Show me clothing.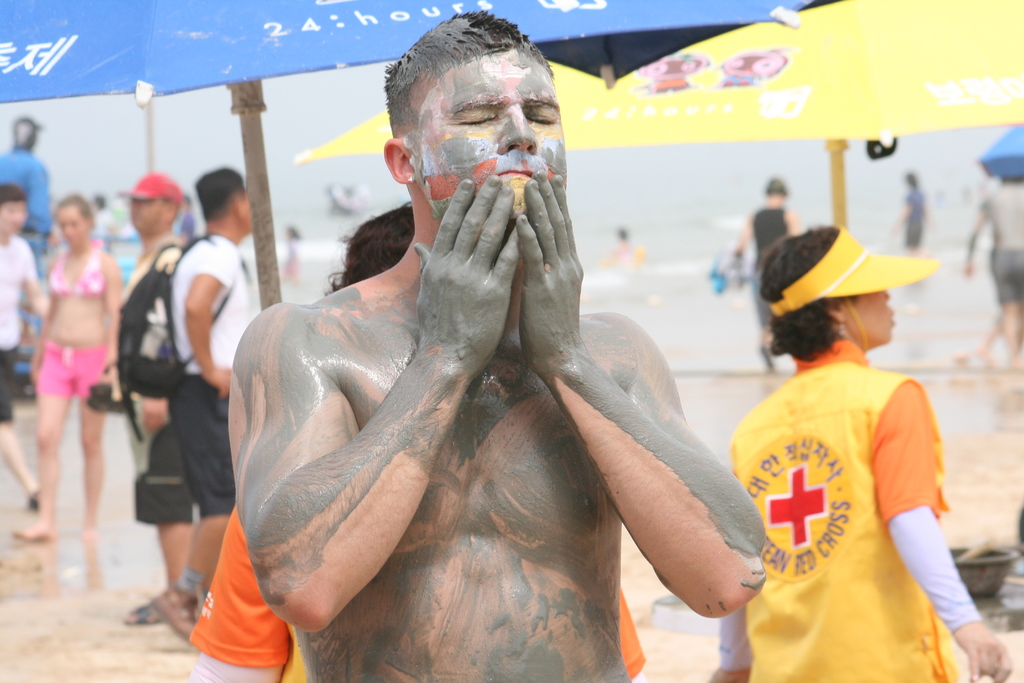
clothing is here: 906 186 920 252.
